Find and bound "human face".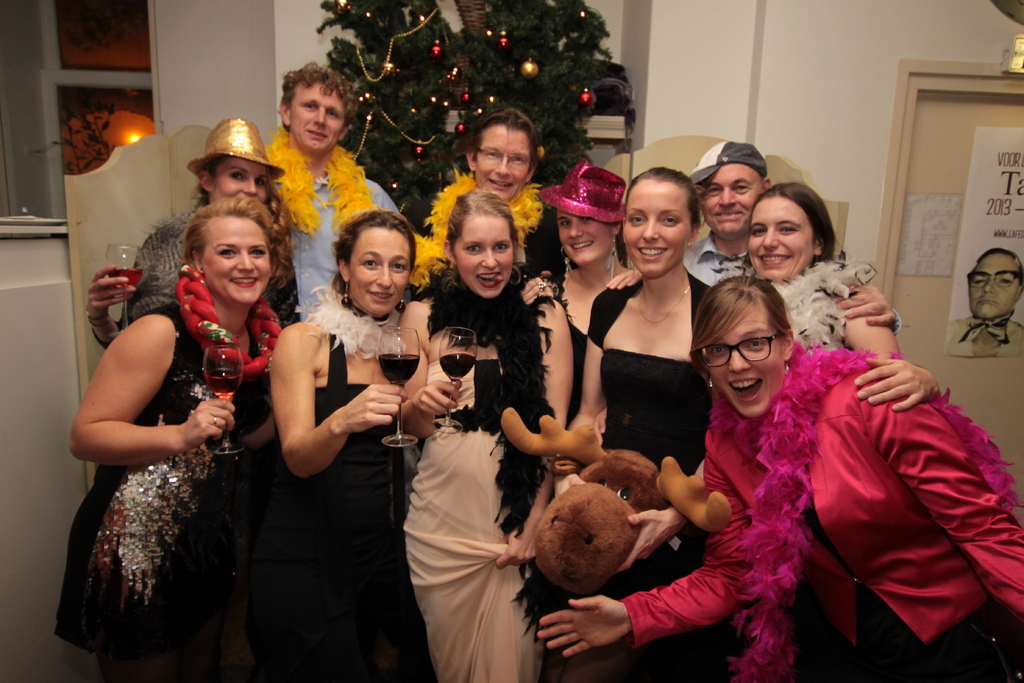
Bound: x1=970 y1=252 x2=1018 y2=318.
